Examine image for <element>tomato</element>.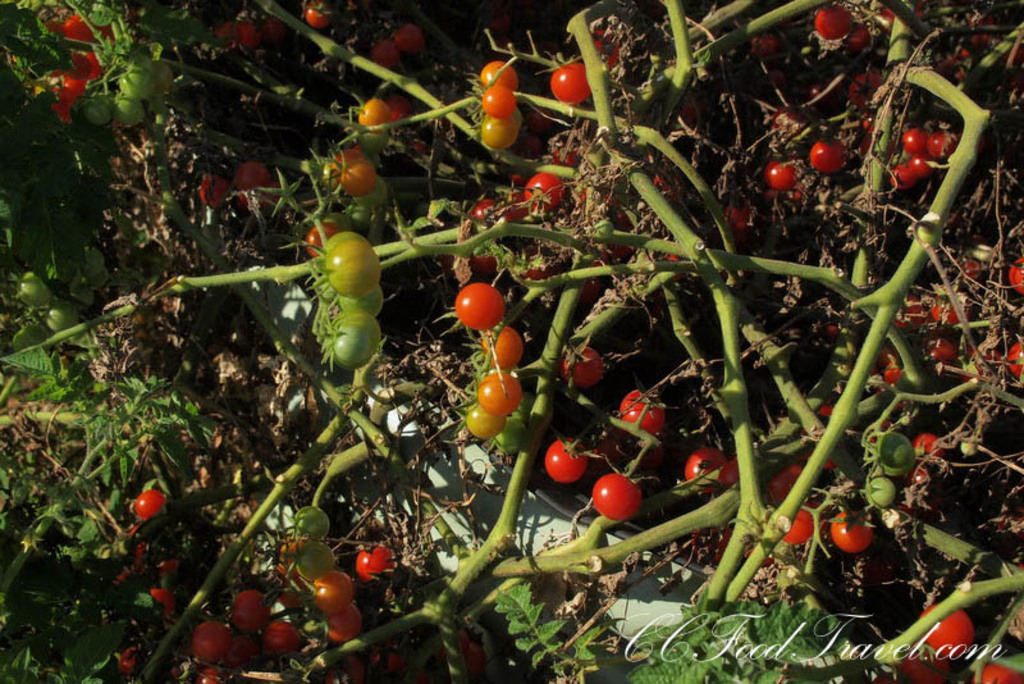
Examination result: <box>358,99,394,137</box>.
